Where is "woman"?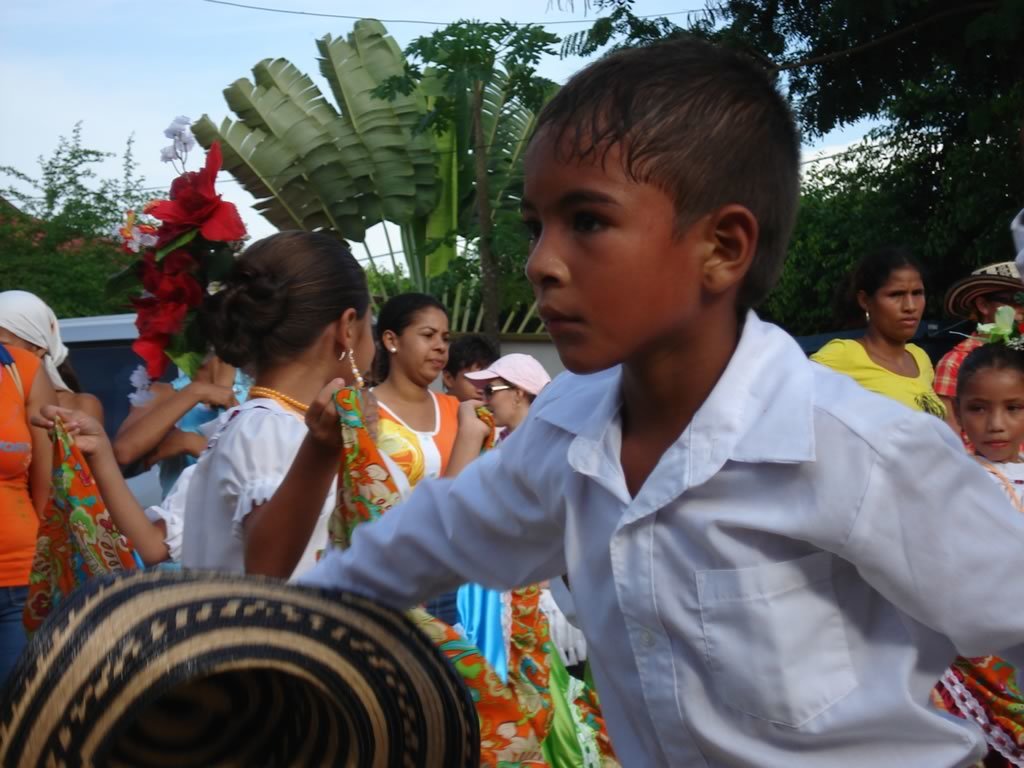
<box>0,343,58,730</box>.
